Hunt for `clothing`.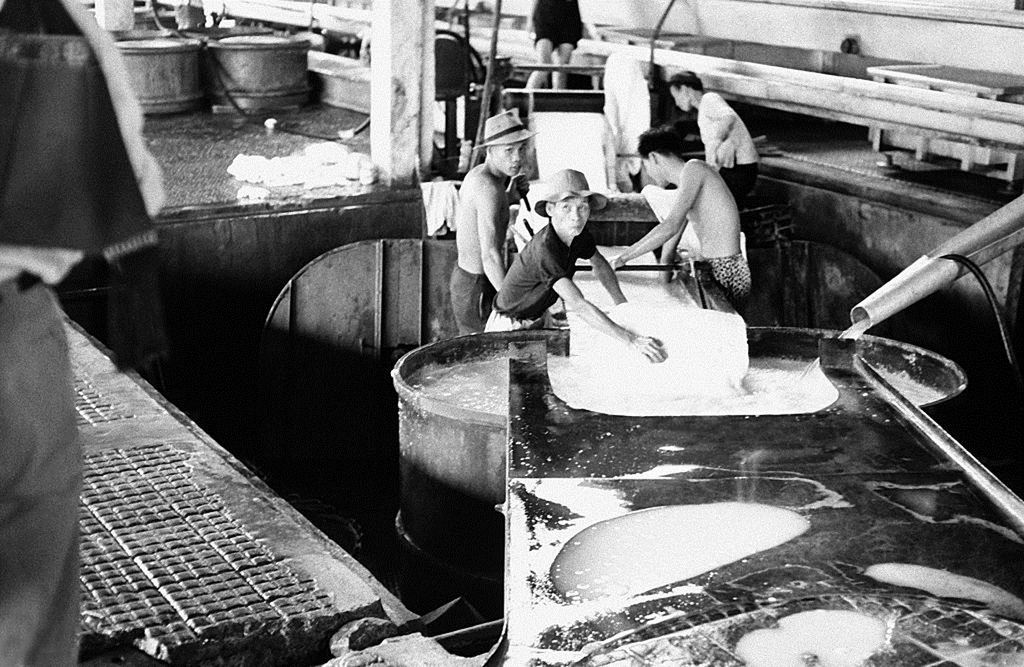
Hunted down at [532, 0, 583, 53].
